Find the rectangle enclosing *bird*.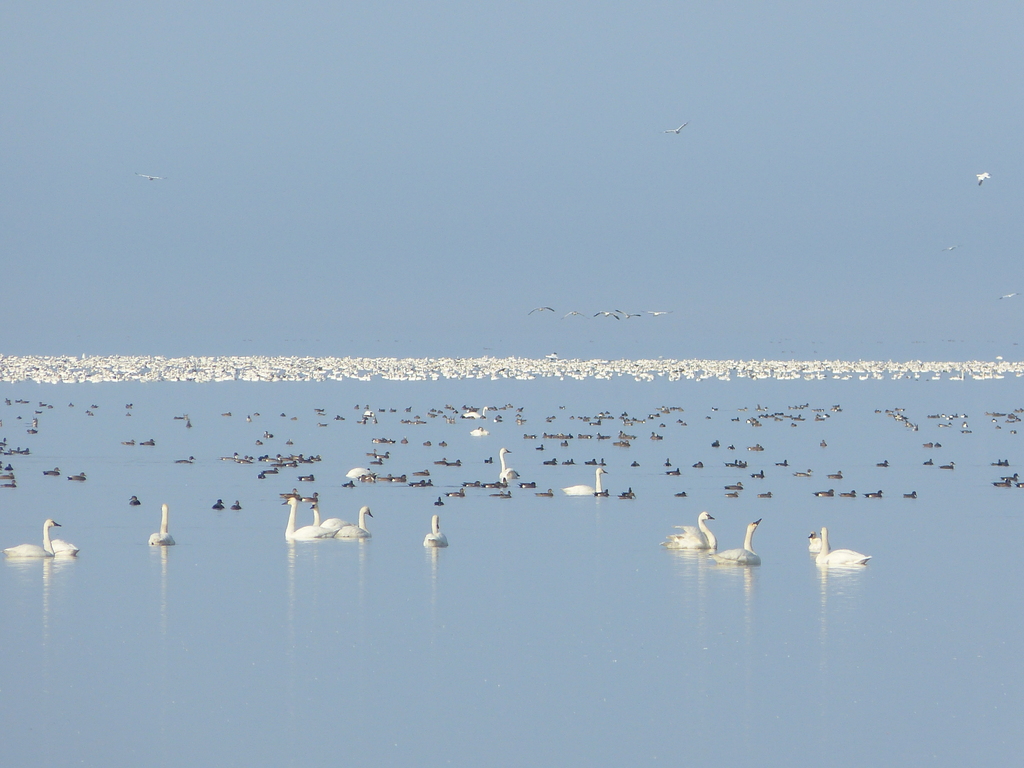
{"x1": 939, "y1": 242, "x2": 968, "y2": 254}.
